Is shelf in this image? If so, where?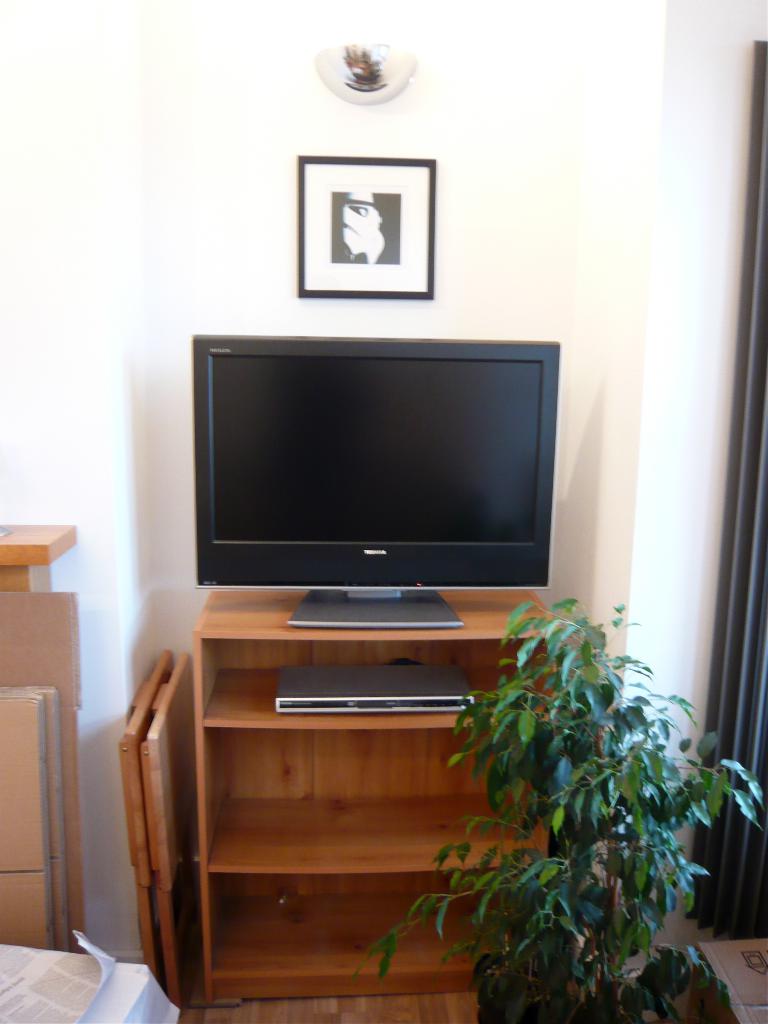
Yes, at x1=117 y1=575 x2=569 y2=1000.
